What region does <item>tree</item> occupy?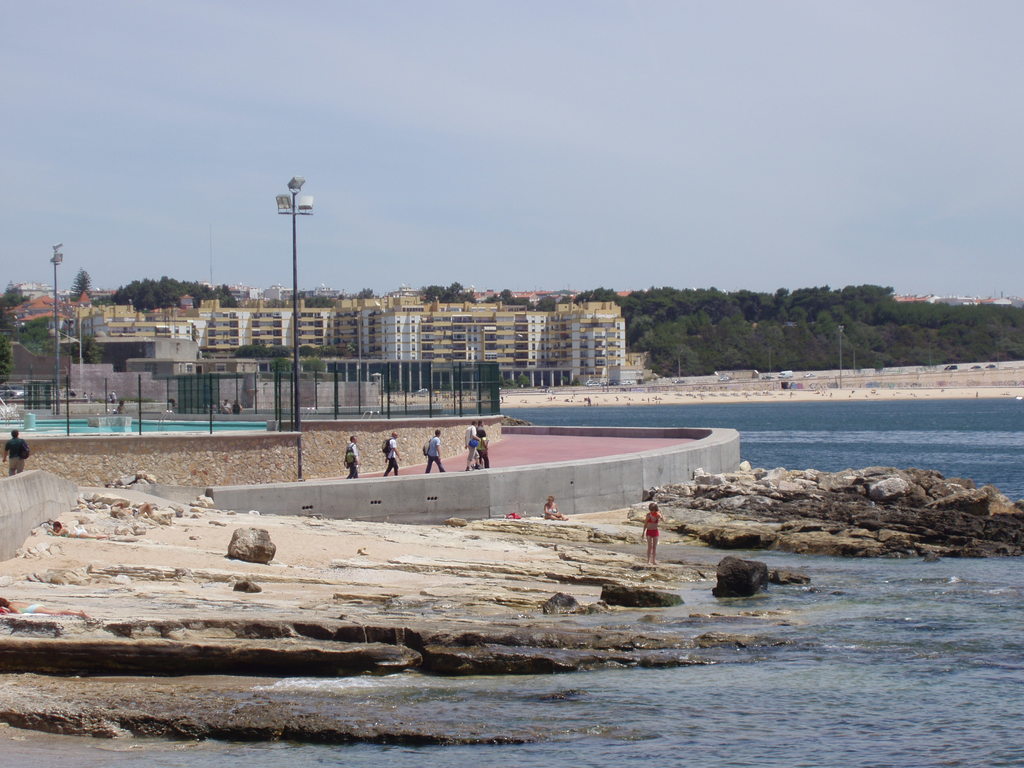
BBox(483, 284, 533, 310).
